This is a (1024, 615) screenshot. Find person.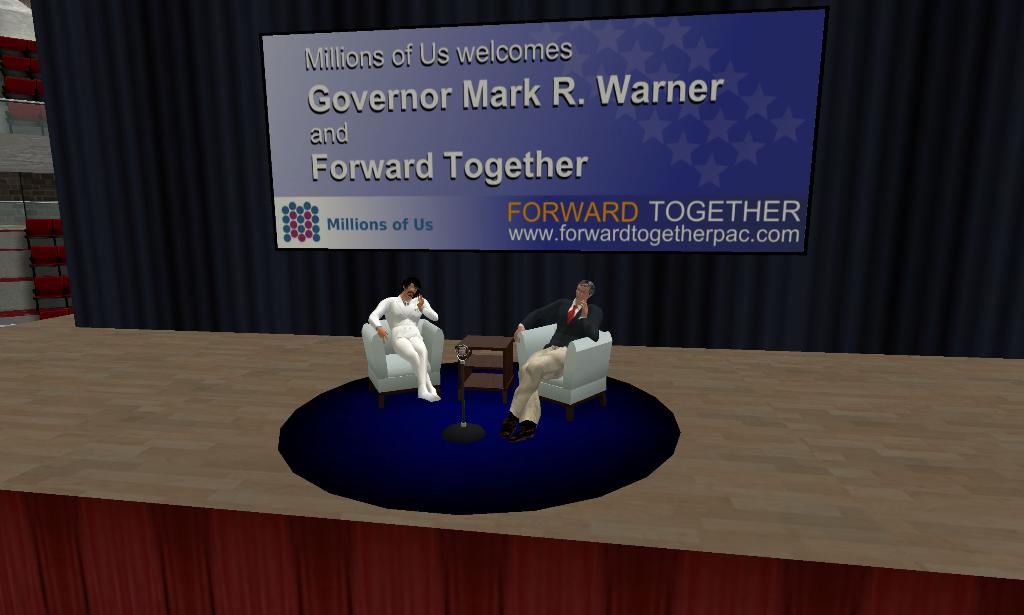
Bounding box: 499,278,606,441.
